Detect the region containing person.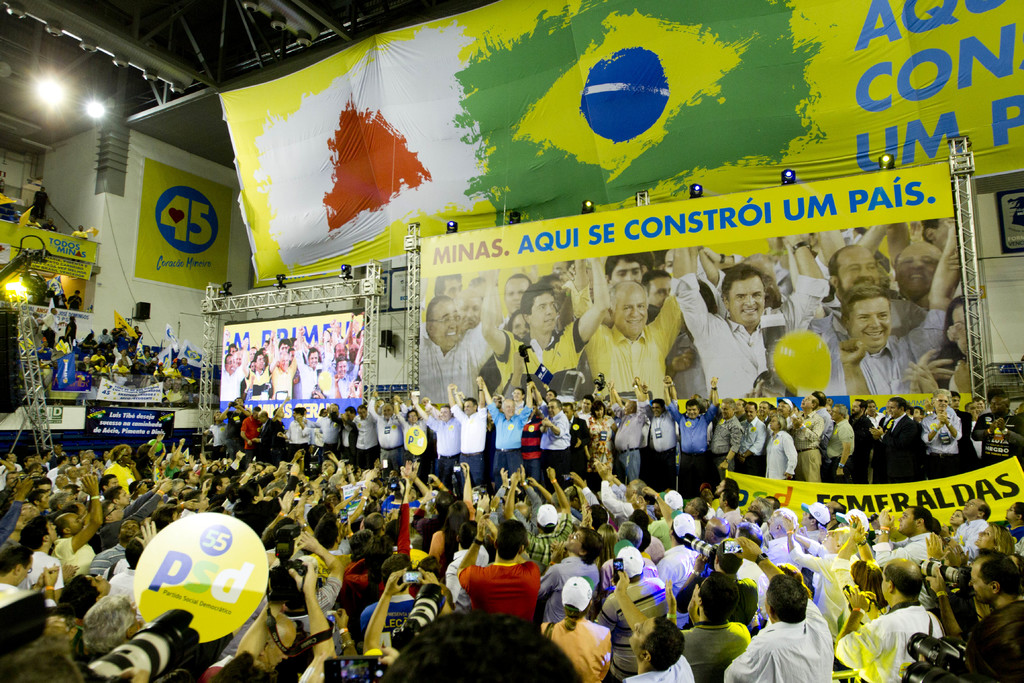
BBox(72, 224, 88, 237).
